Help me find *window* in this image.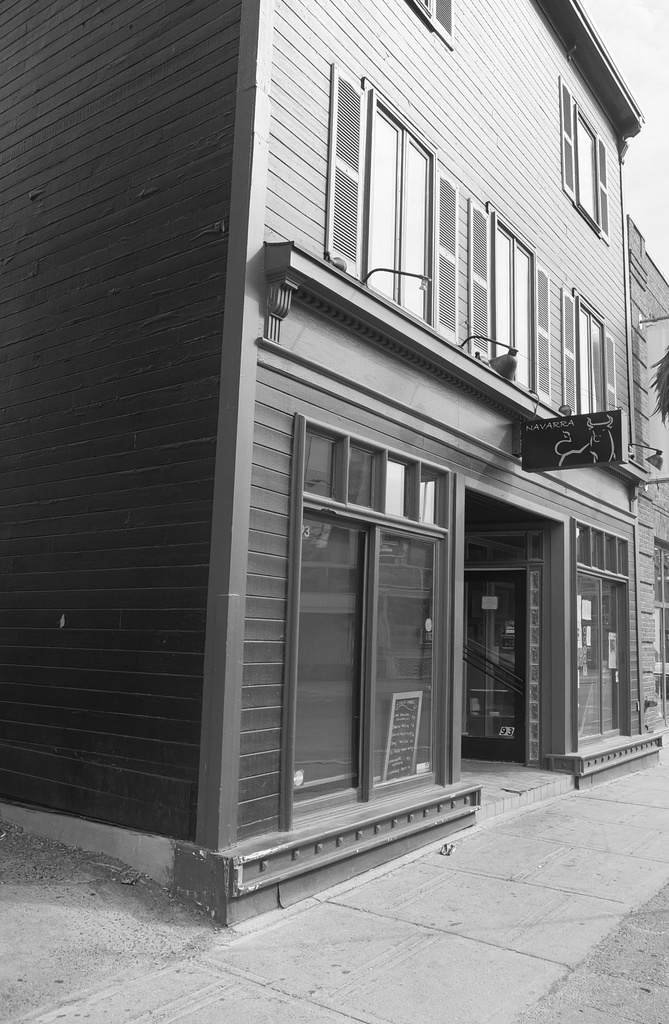
Found it: <region>398, 0, 462, 54</region>.
